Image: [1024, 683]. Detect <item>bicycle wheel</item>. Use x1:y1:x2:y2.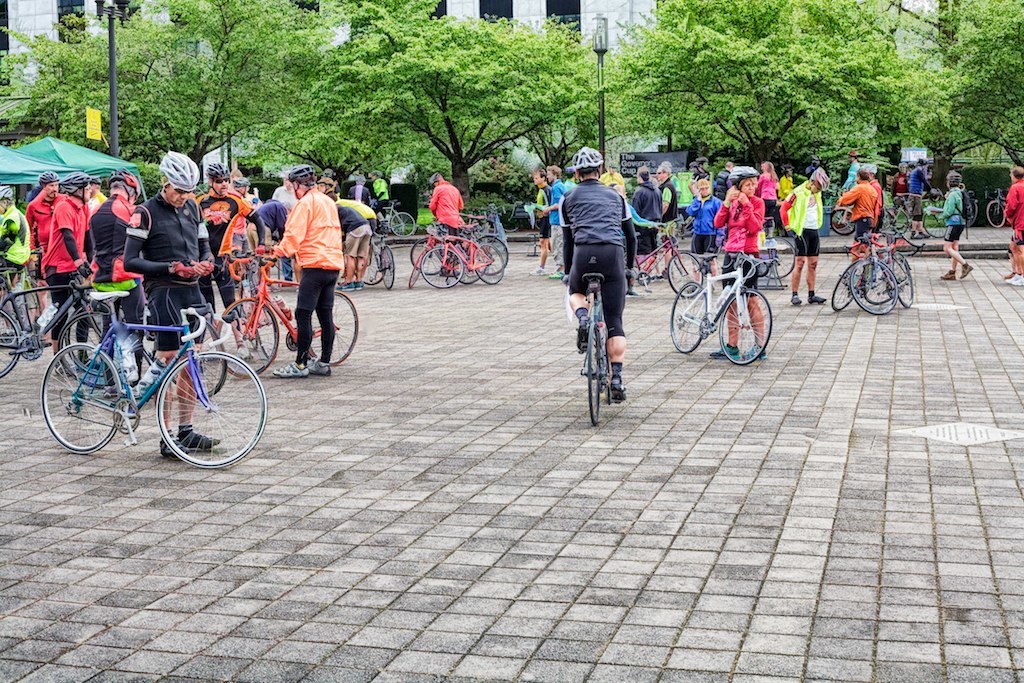
385:208:417:239.
